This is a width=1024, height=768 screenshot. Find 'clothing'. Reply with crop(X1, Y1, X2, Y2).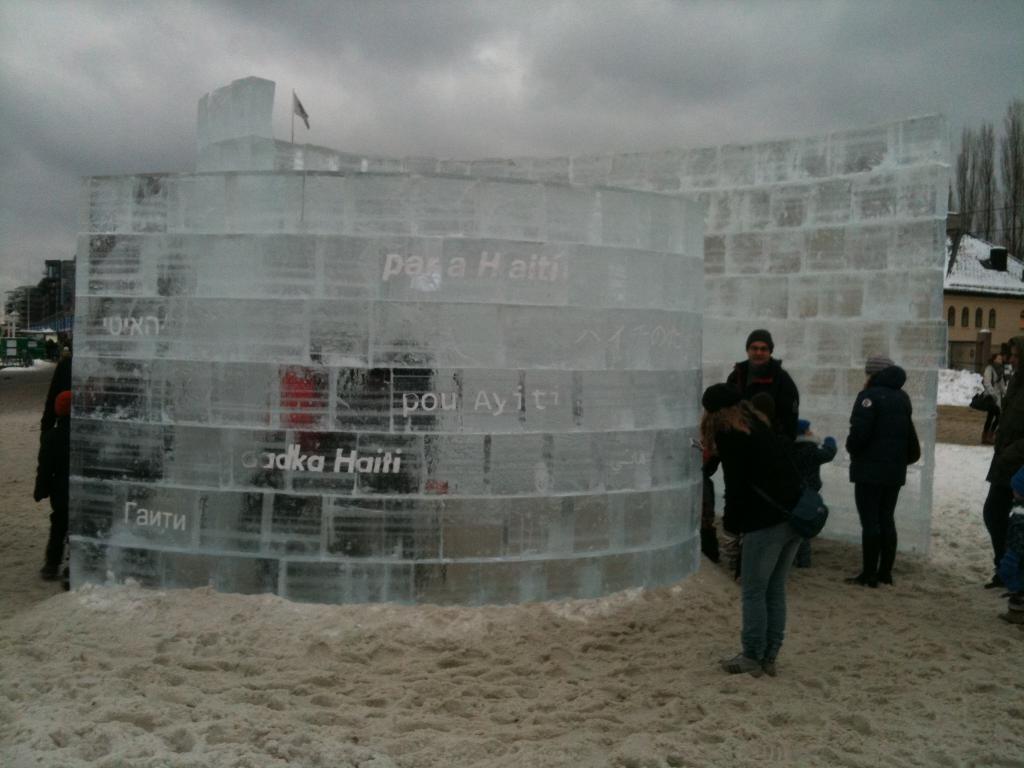
crop(708, 326, 830, 639).
